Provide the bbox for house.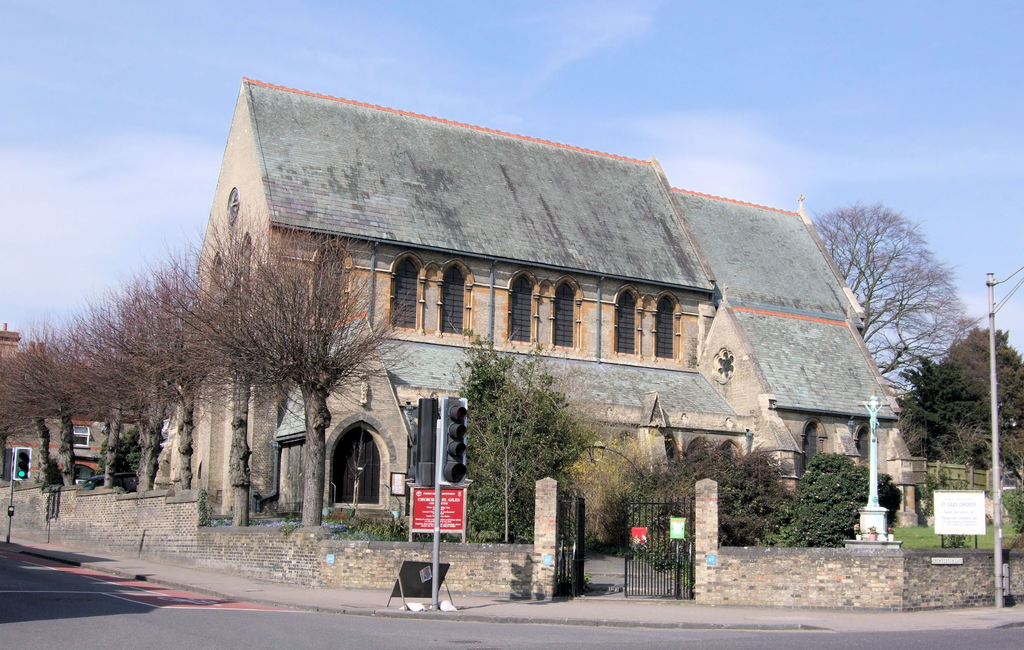
[x1=170, y1=74, x2=915, y2=526].
